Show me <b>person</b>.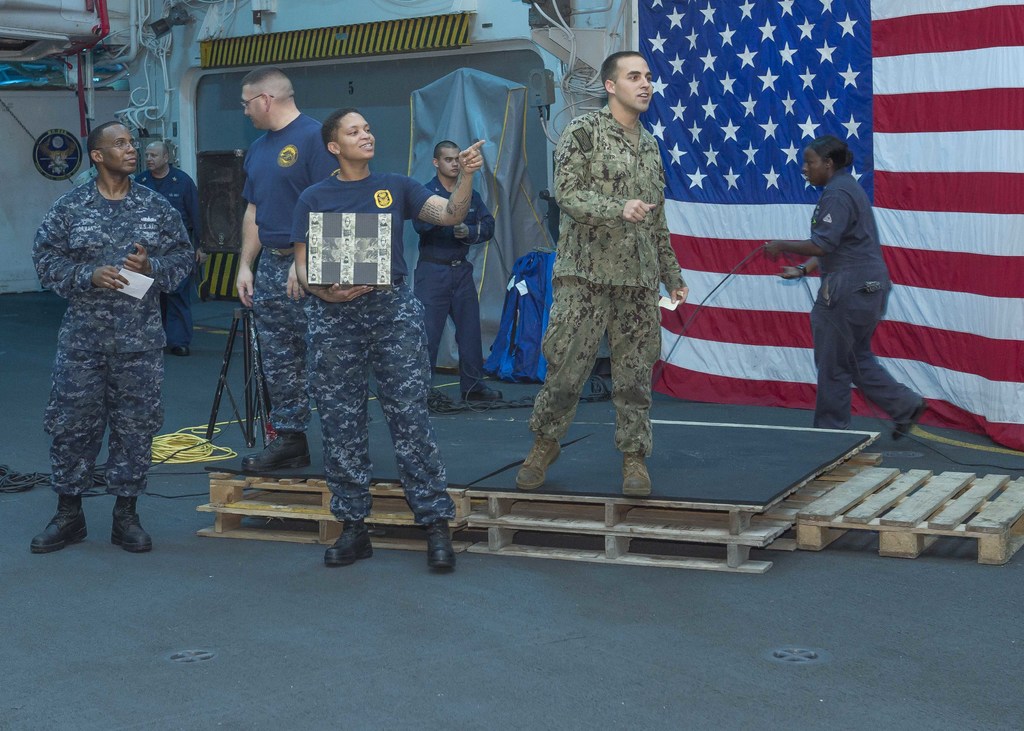
<b>person</b> is here: x1=68, y1=157, x2=141, y2=188.
